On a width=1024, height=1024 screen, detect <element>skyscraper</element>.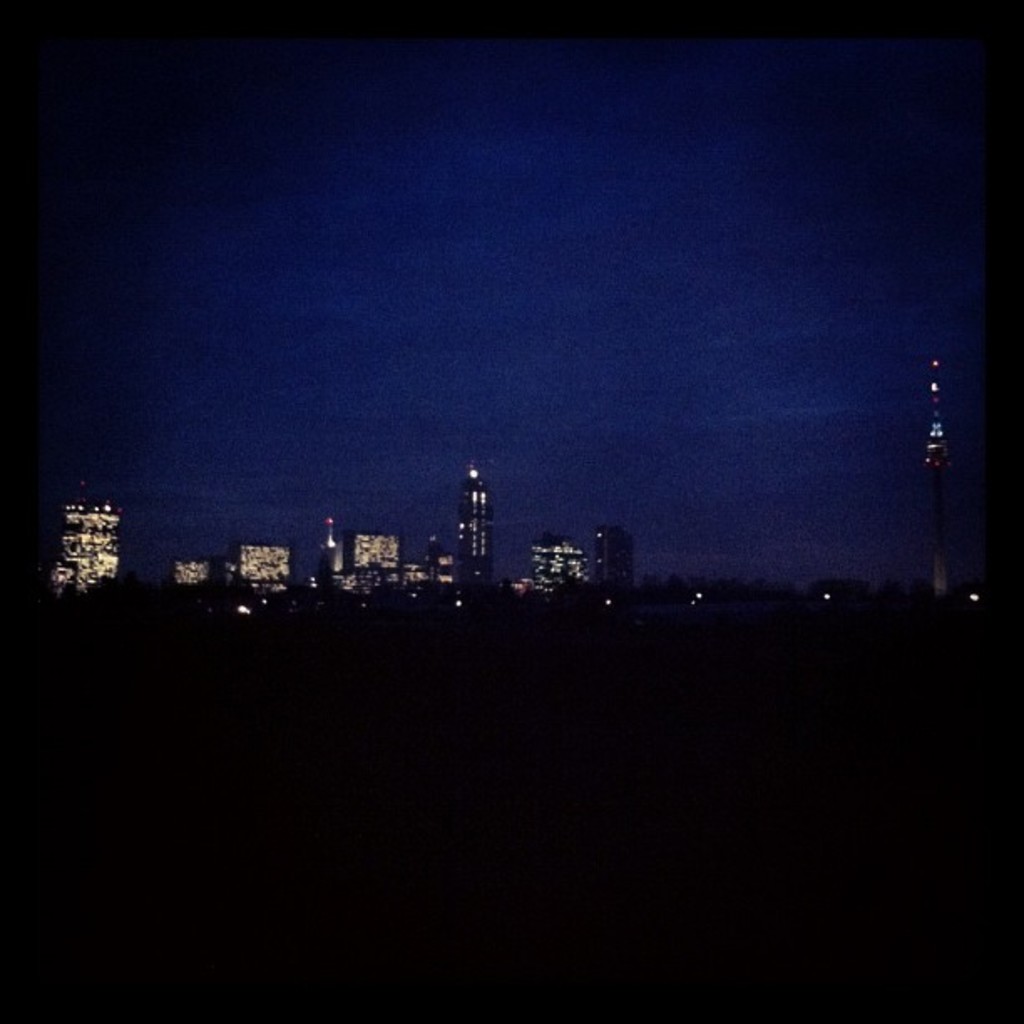
{"x1": 544, "y1": 514, "x2": 616, "y2": 602}.
